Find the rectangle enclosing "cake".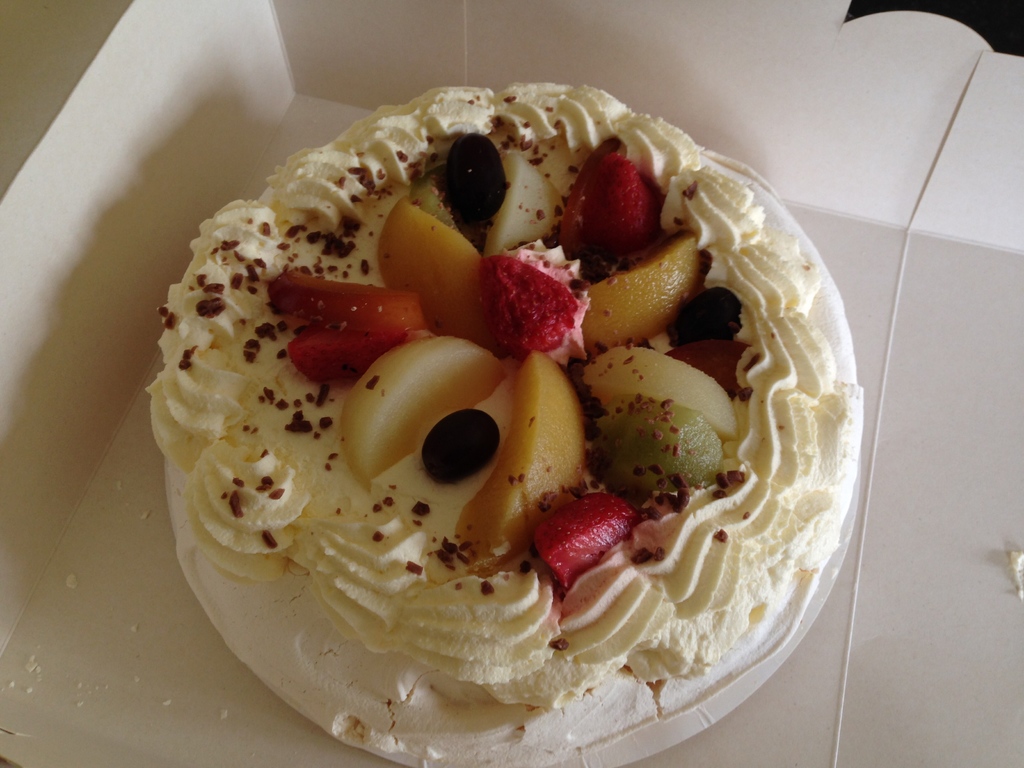
left=145, top=82, right=863, bottom=767.
